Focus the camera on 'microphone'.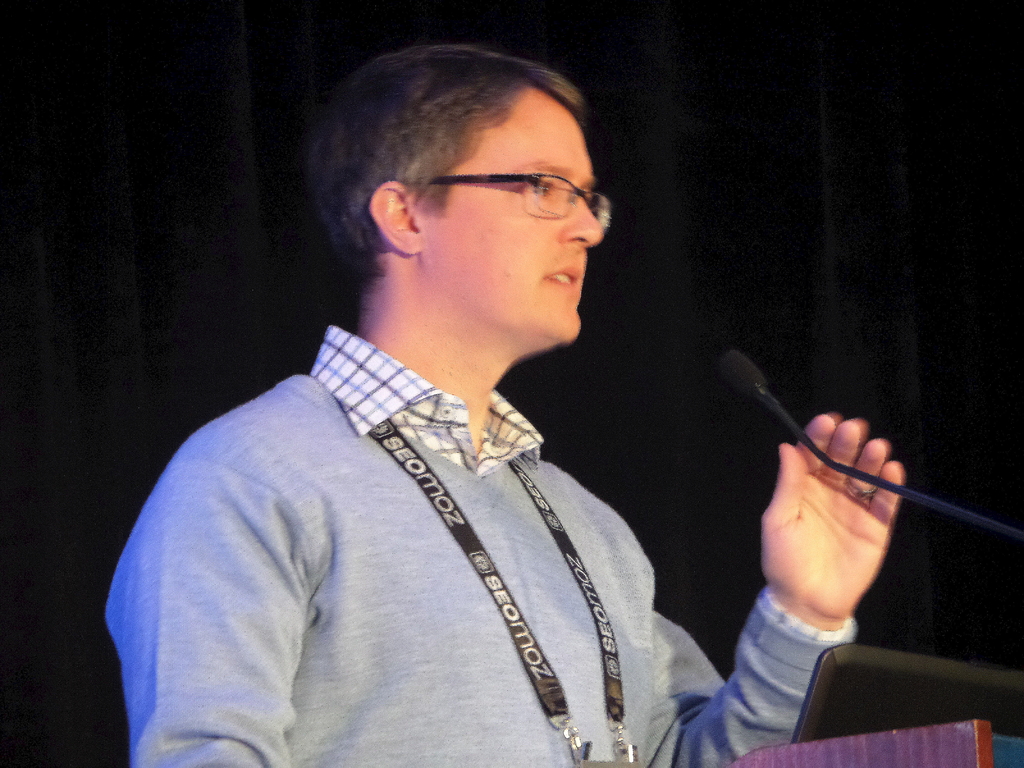
Focus region: region(733, 364, 839, 465).
